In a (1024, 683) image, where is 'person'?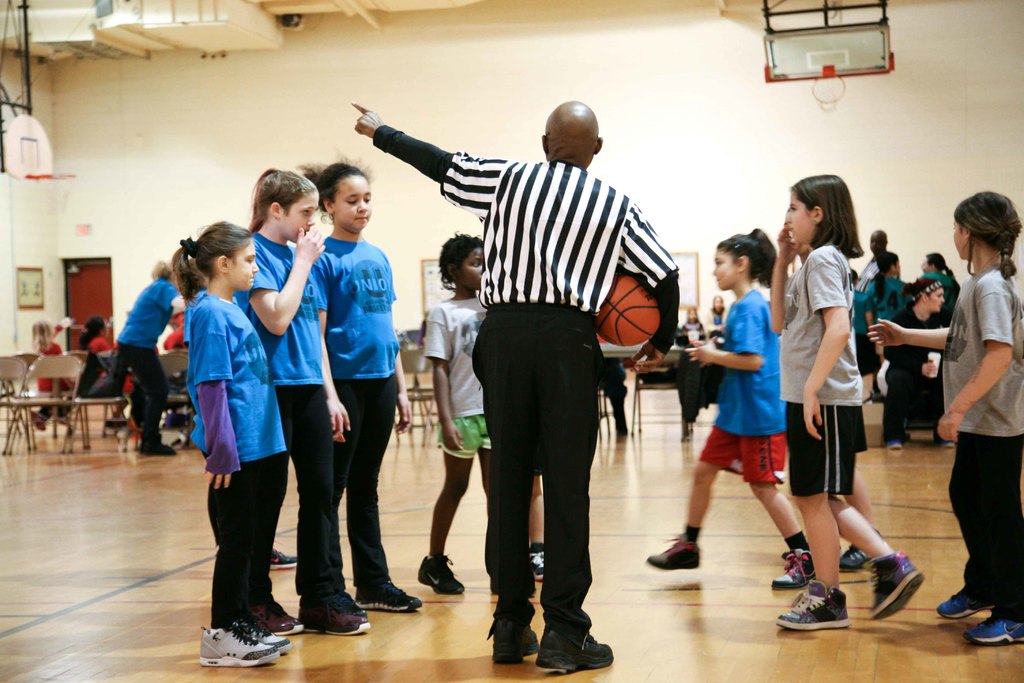
l=524, t=465, r=547, b=586.
